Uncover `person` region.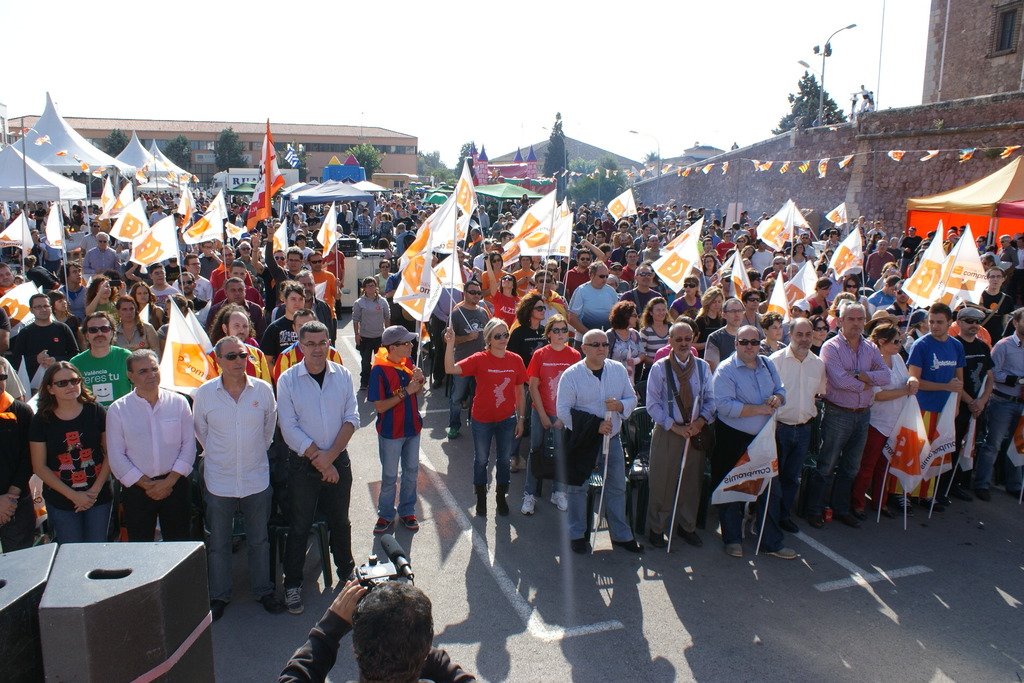
Uncovered: pyautogui.locateOnScreen(0, 259, 17, 297).
